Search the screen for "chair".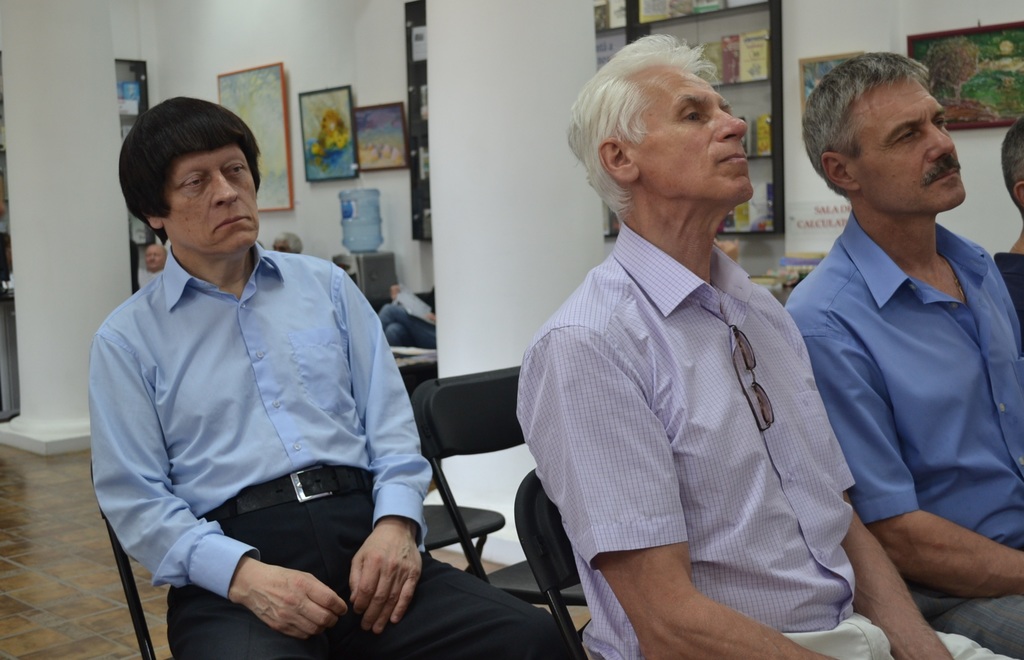
Found at 412, 362, 593, 659.
